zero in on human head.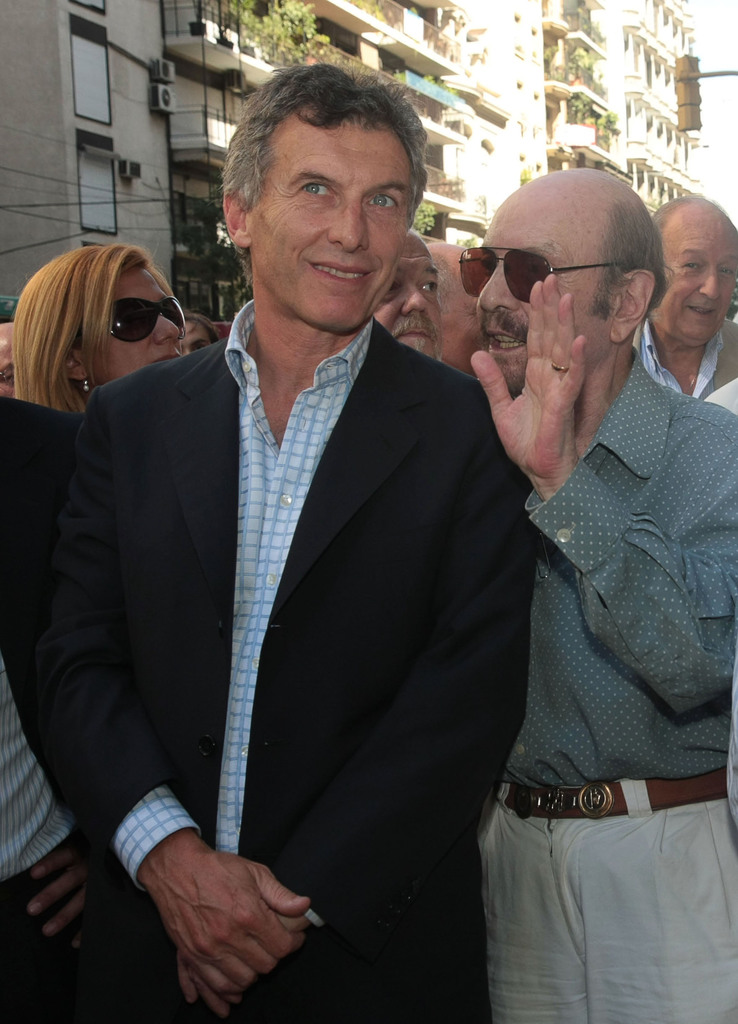
Zeroed in: [left=653, top=193, right=737, bottom=340].
